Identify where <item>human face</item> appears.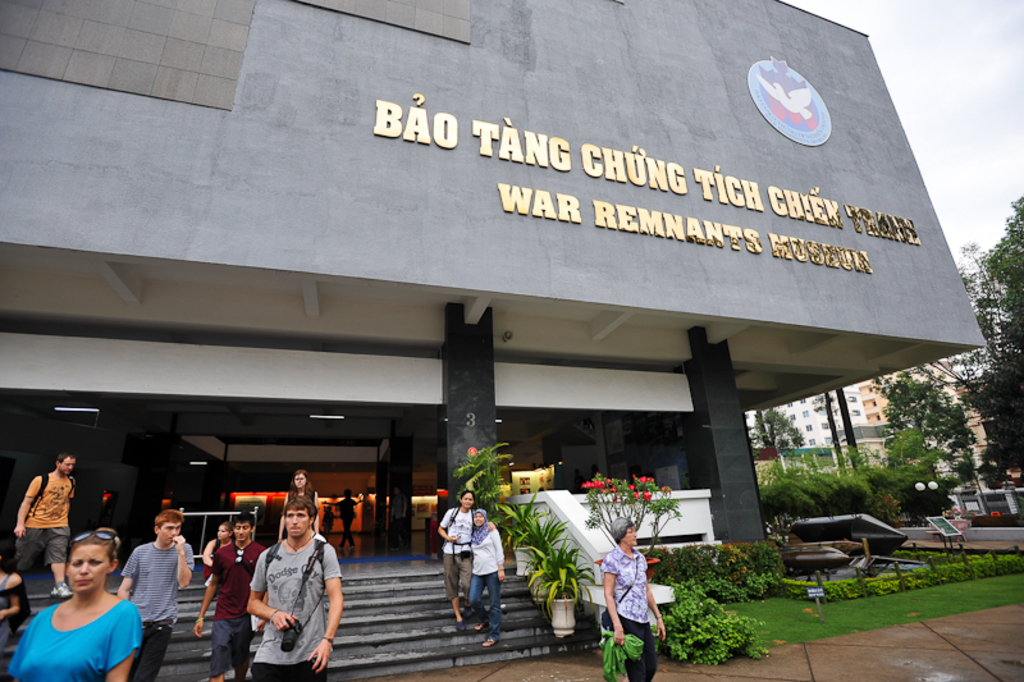
Appears at 67 546 109 596.
